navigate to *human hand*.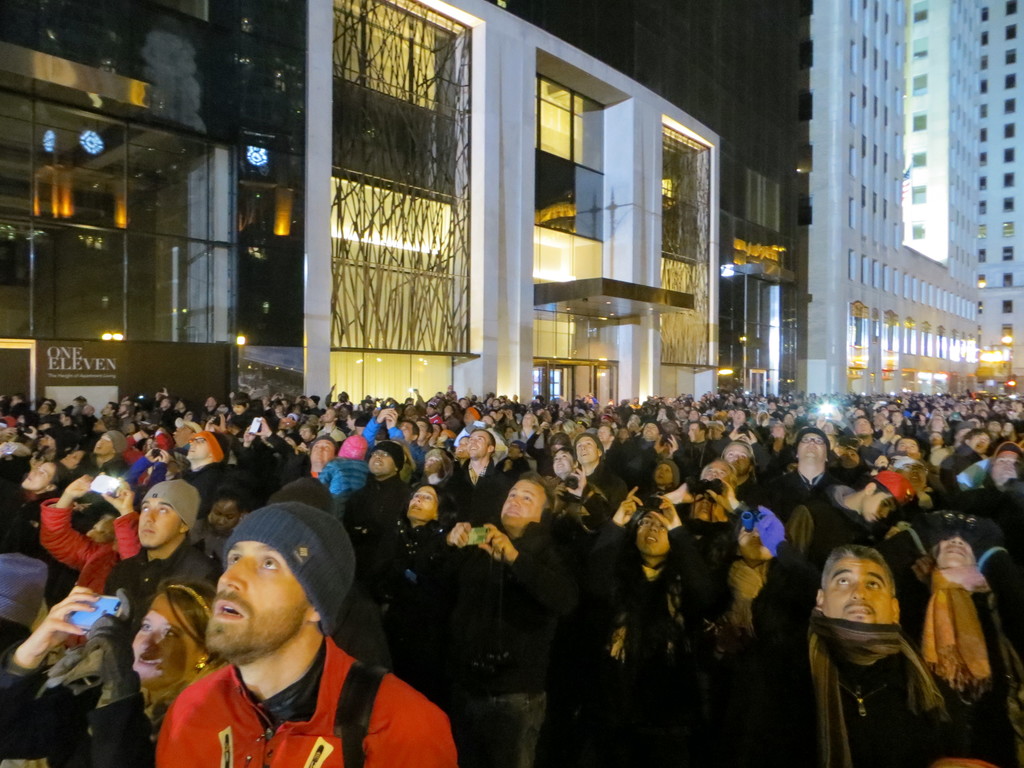
Navigation target: {"left": 879, "top": 423, "right": 897, "bottom": 444}.
